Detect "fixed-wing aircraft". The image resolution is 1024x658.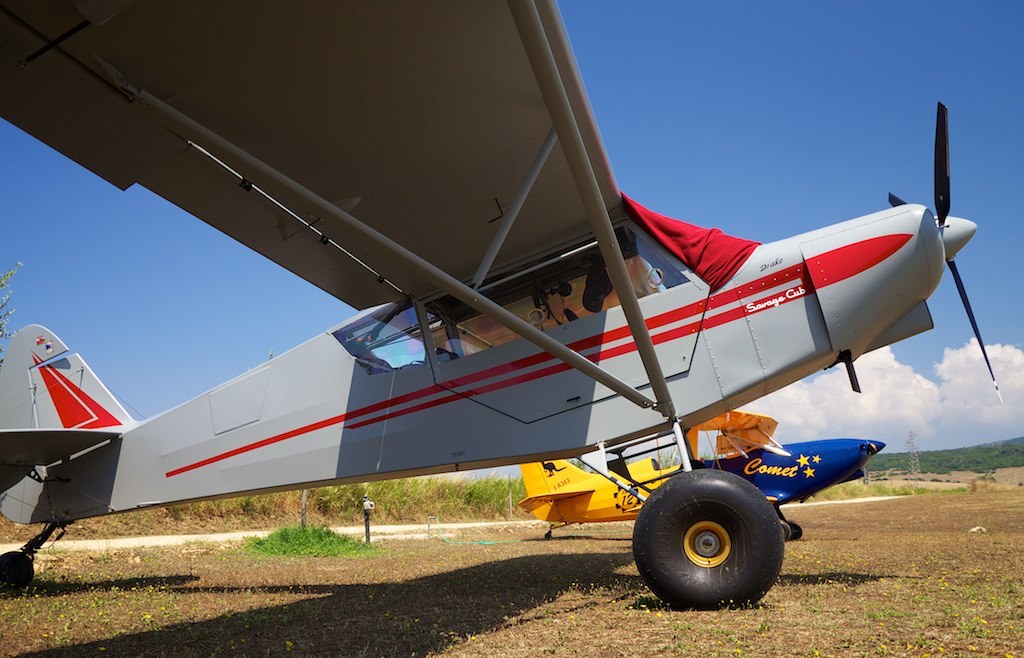
(left=517, top=409, right=887, bottom=539).
